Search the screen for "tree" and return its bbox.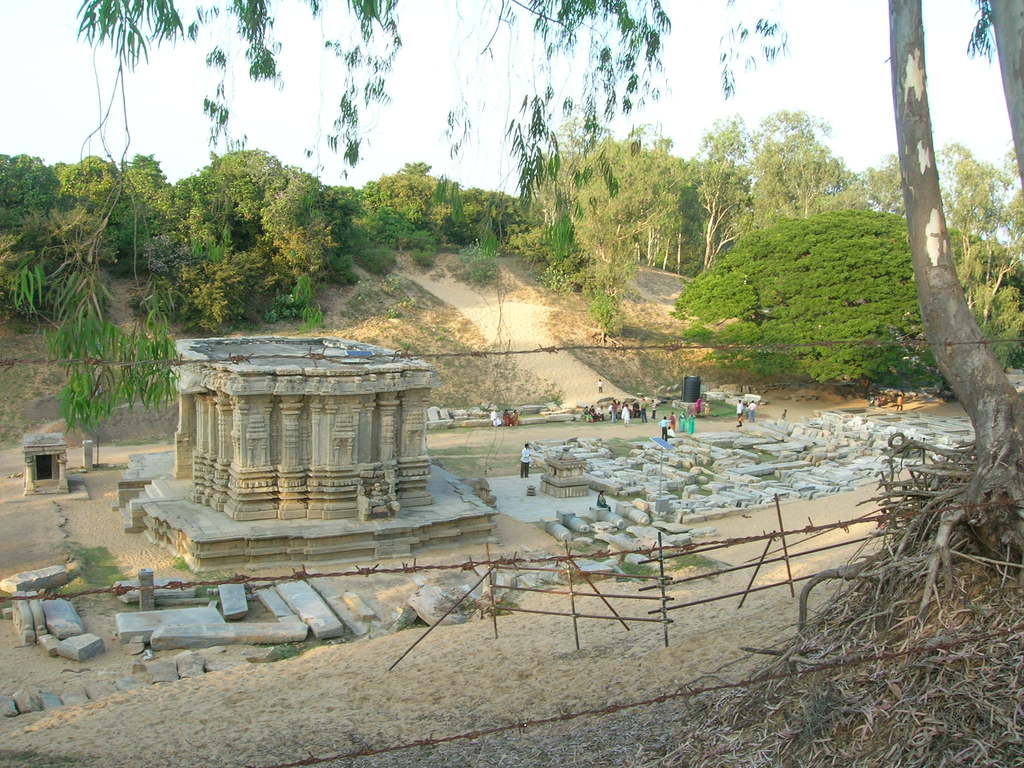
Found: <box>935,157,1021,320</box>.
